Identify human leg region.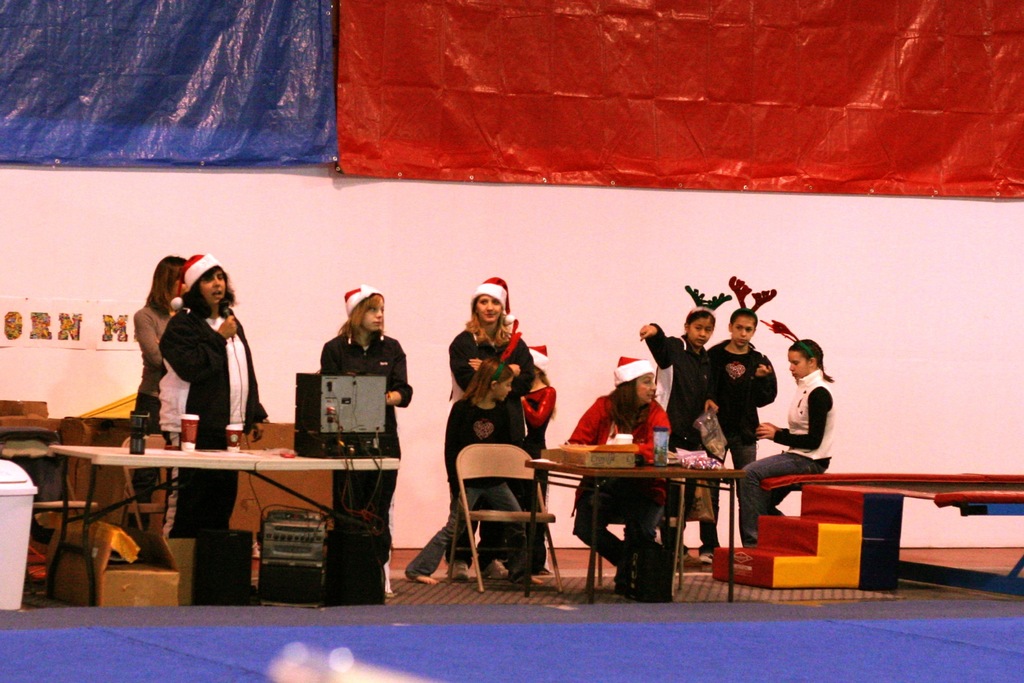
Region: region(405, 486, 480, 585).
